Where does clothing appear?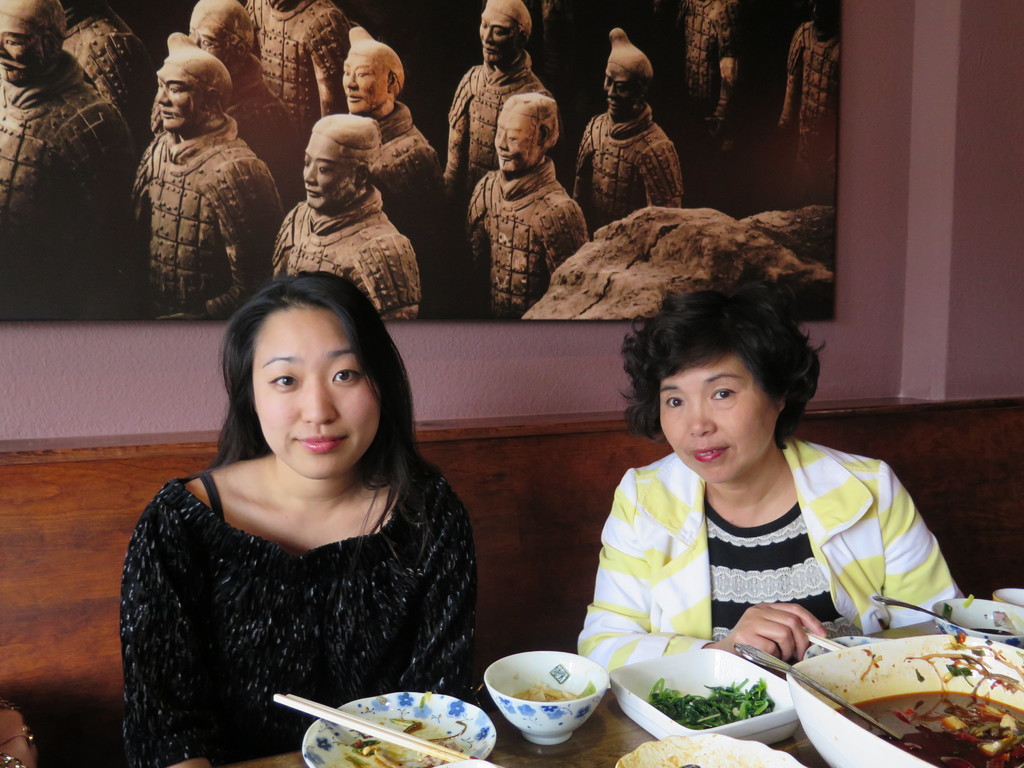
Appears at crop(576, 436, 968, 680).
